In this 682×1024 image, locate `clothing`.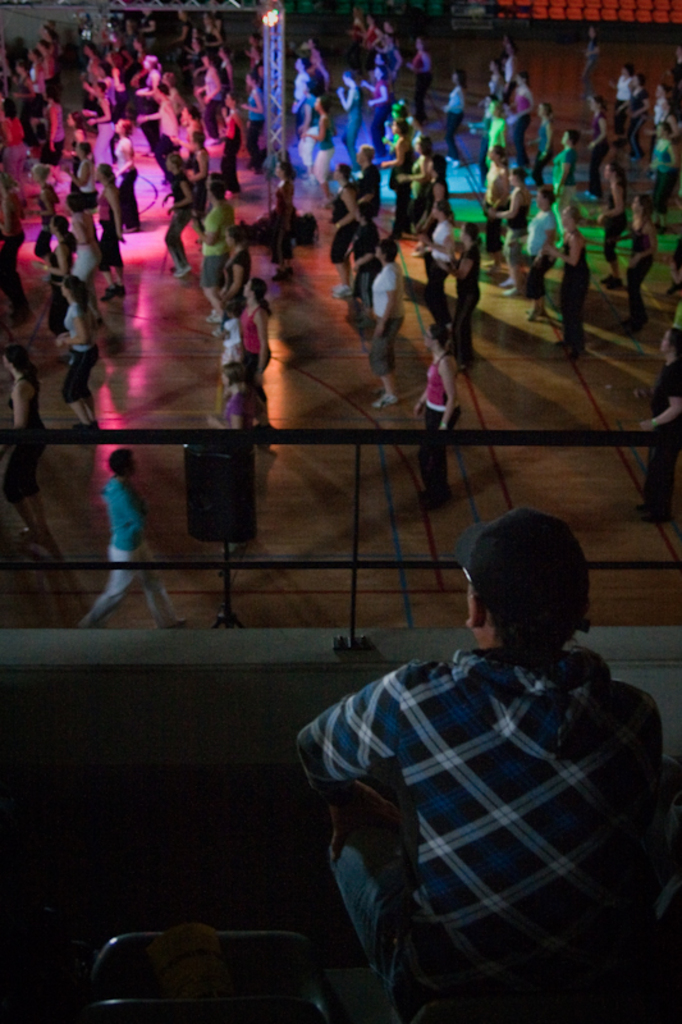
Bounding box: detection(214, 366, 255, 452).
